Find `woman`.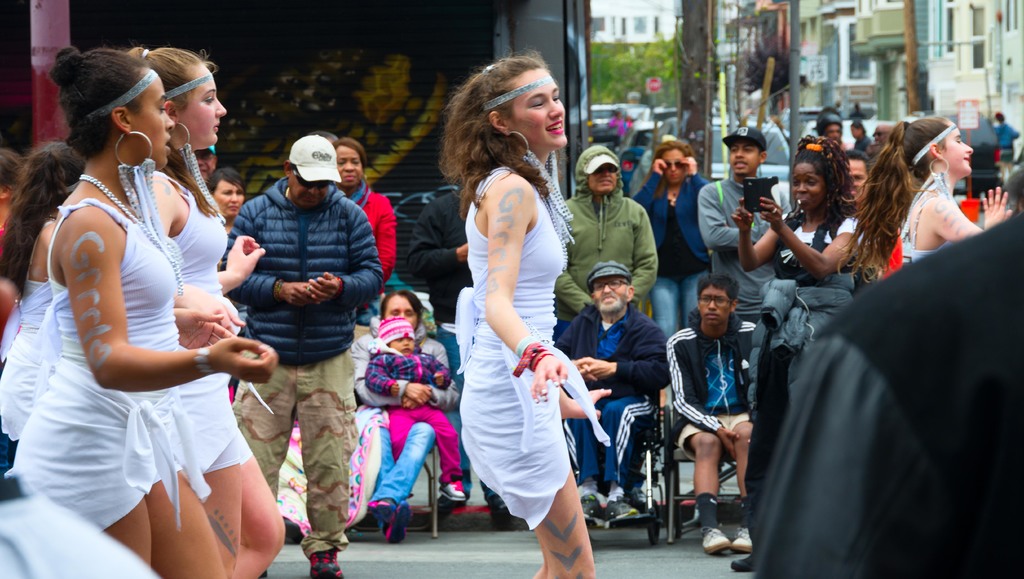
left=0, top=138, right=90, bottom=443.
